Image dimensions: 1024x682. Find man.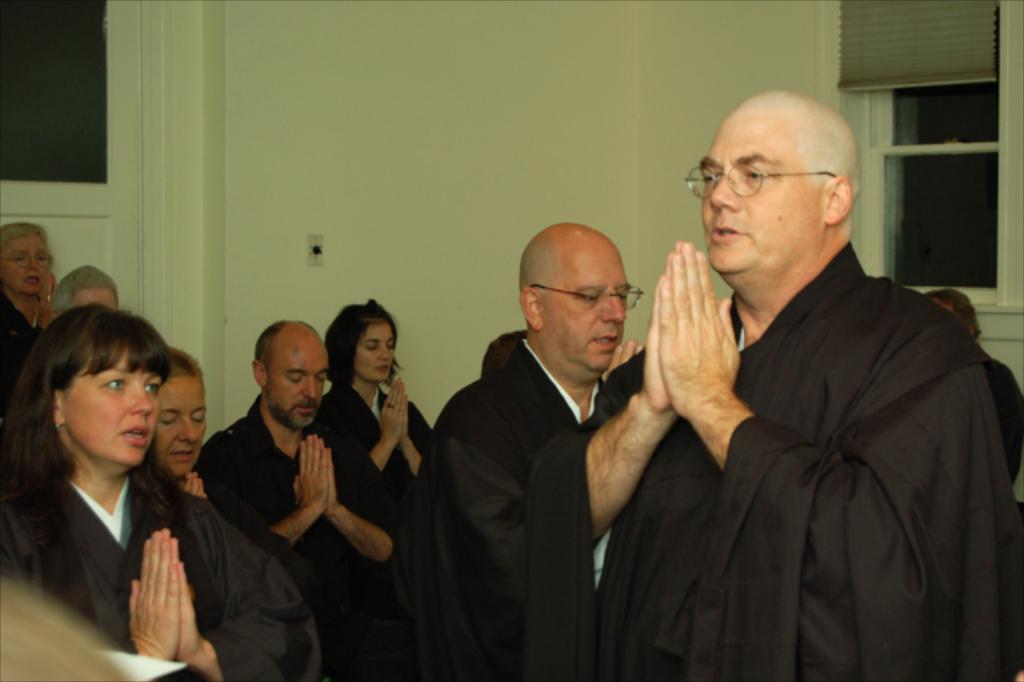
{"left": 406, "top": 219, "right": 646, "bottom": 680}.
